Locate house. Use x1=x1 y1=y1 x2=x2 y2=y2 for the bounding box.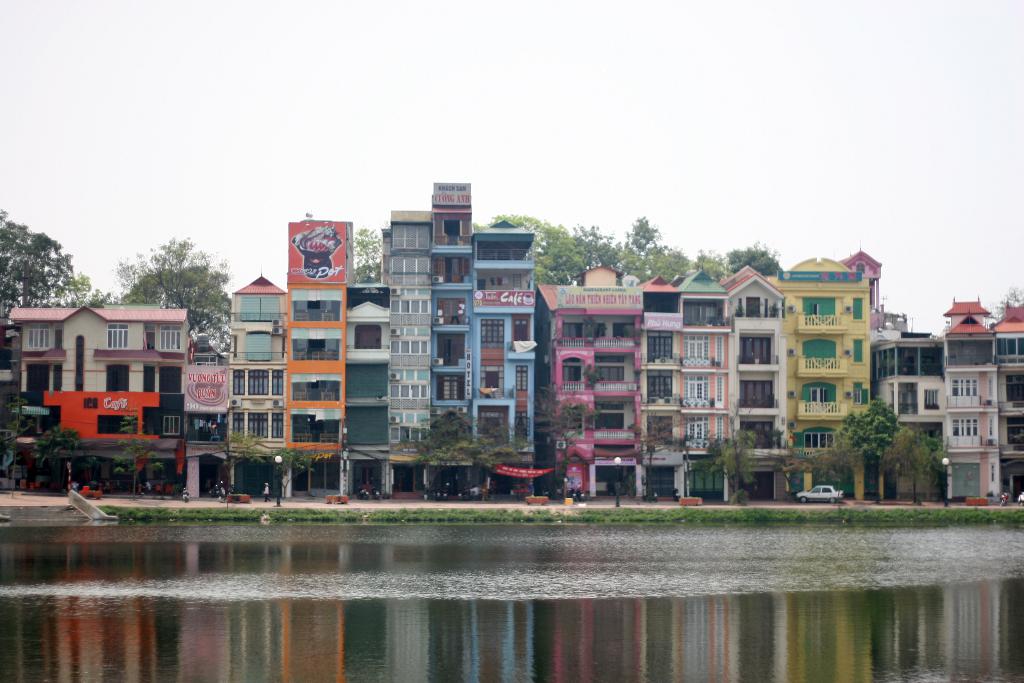
x1=172 y1=302 x2=230 y2=466.
